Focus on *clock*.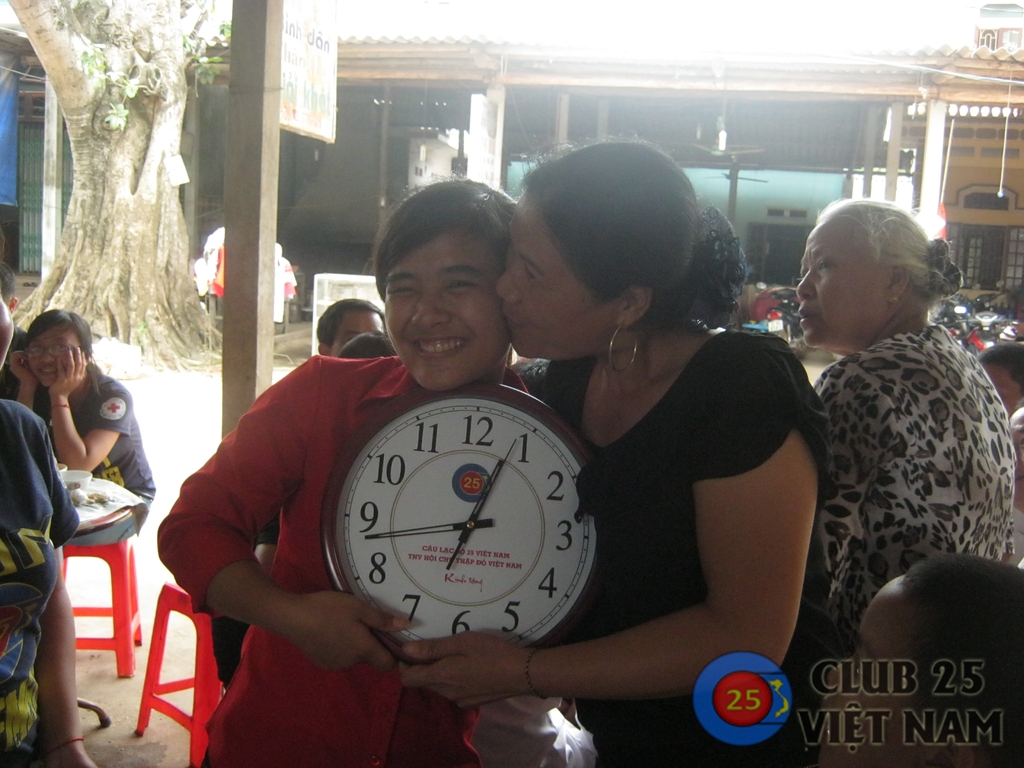
Focused at [333,389,597,673].
